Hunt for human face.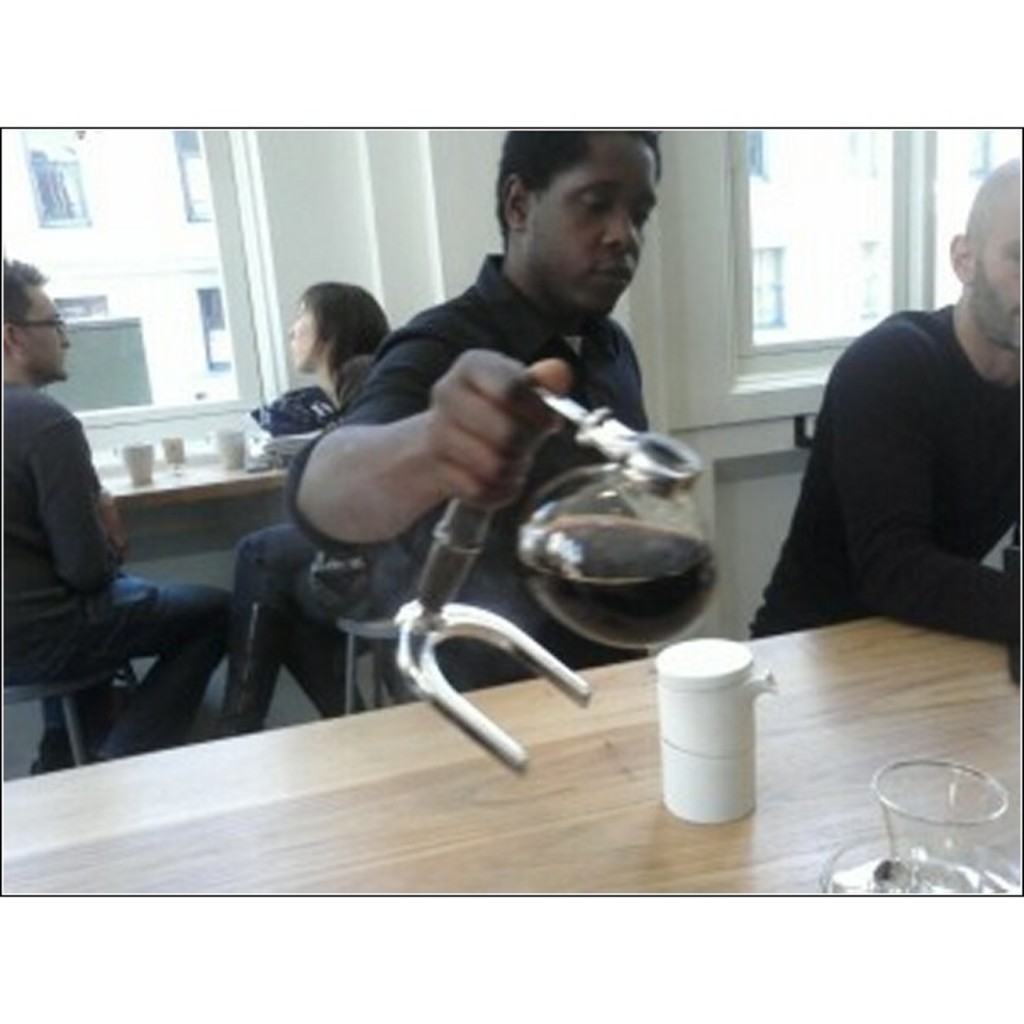
Hunted down at [978,190,1022,344].
